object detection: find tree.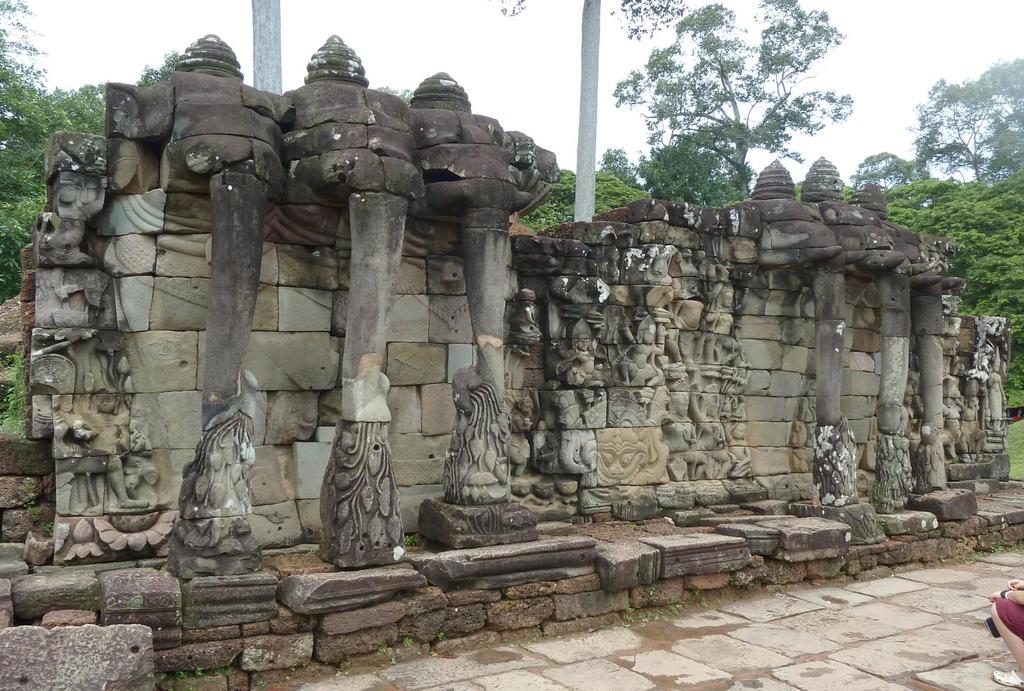
{"left": 851, "top": 57, "right": 1023, "bottom": 192}.
